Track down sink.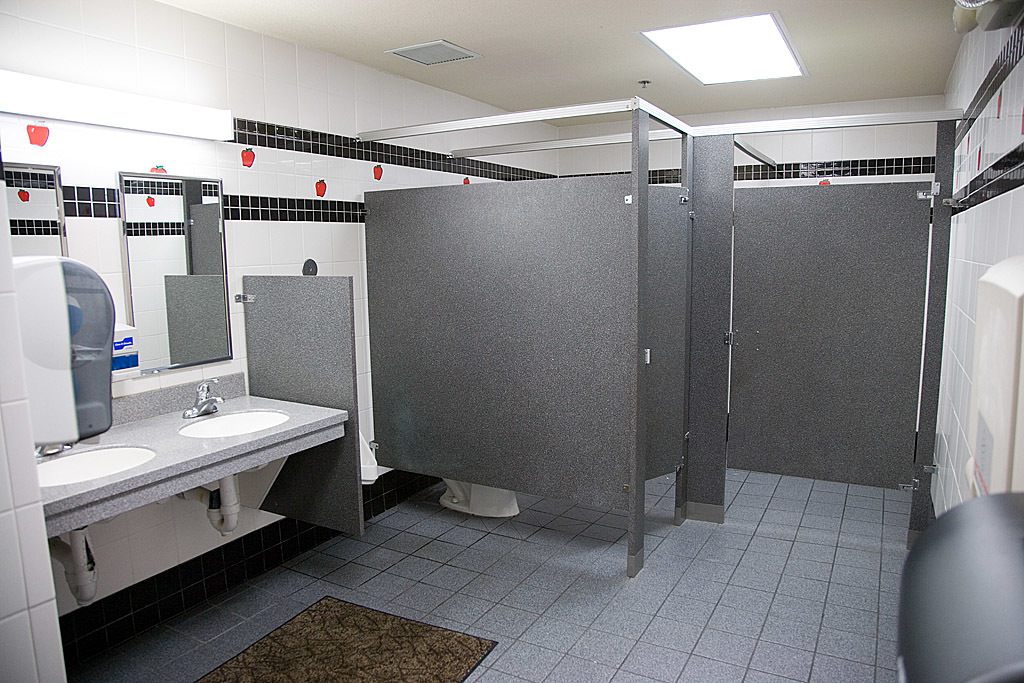
Tracked to box=[179, 378, 290, 438].
